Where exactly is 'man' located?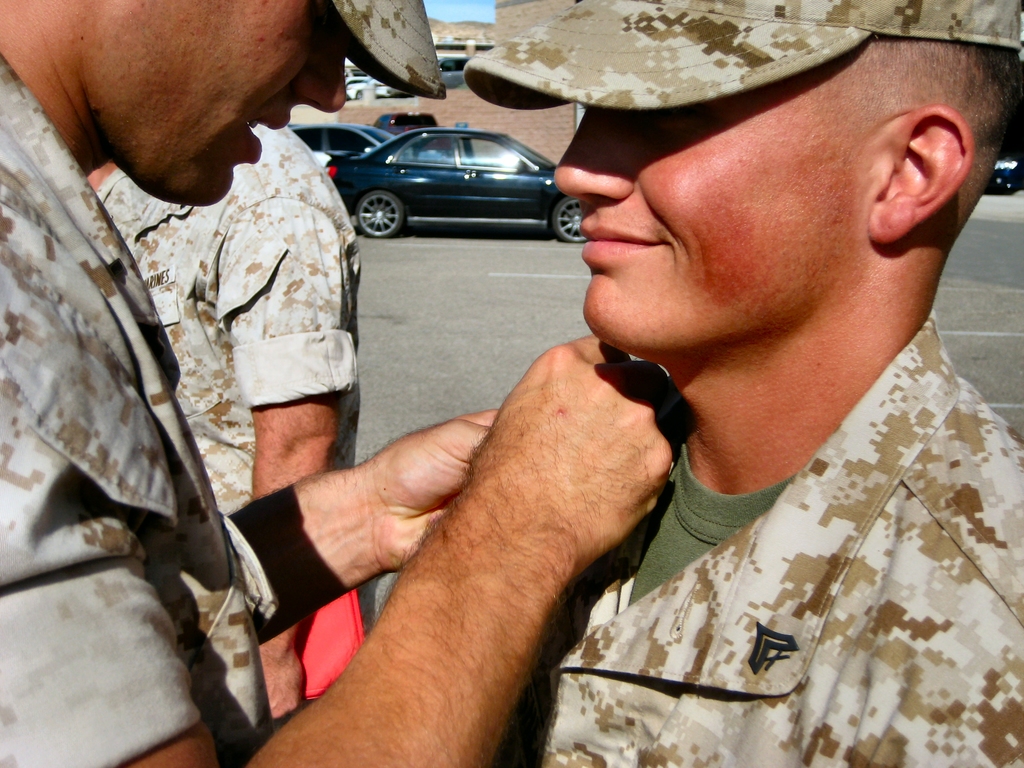
Its bounding box is locate(0, 0, 695, 767).
